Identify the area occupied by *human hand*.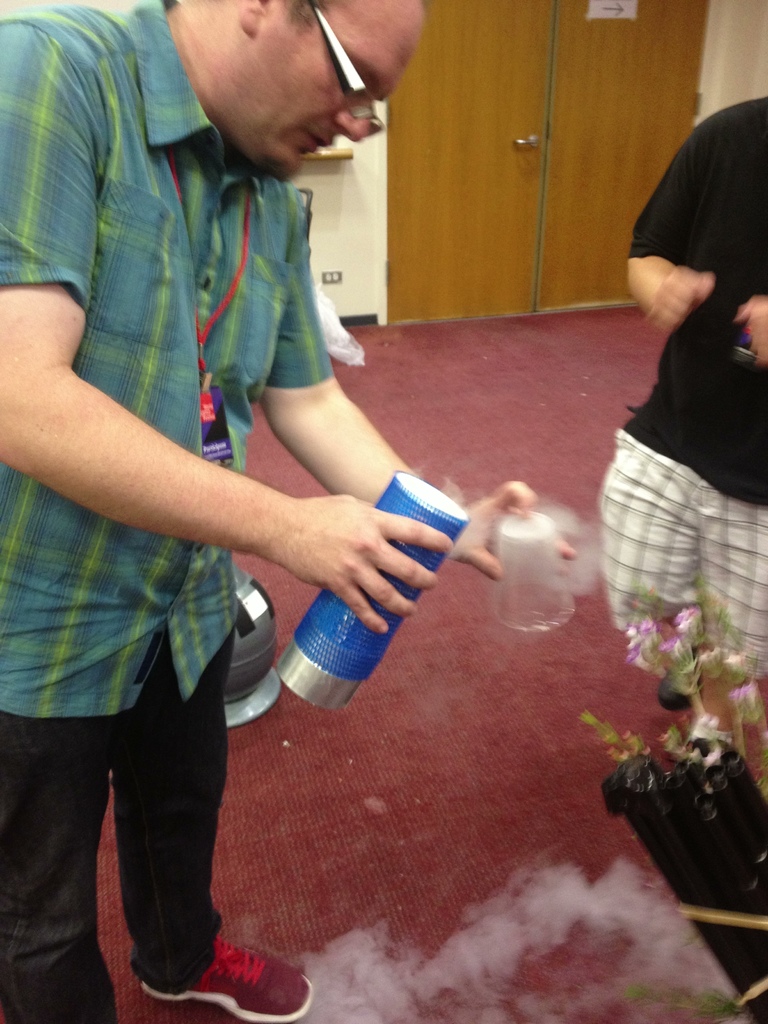
Area: locate(228, 476, 465, 618).
